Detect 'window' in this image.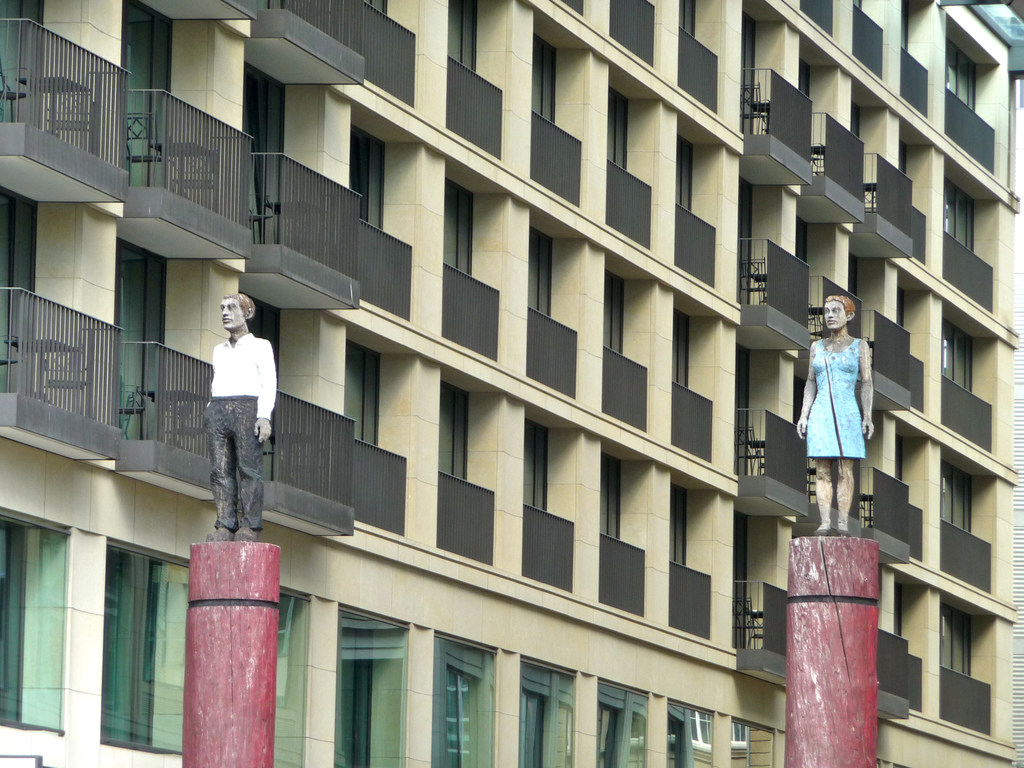
Detection: 449:175:472:274.
